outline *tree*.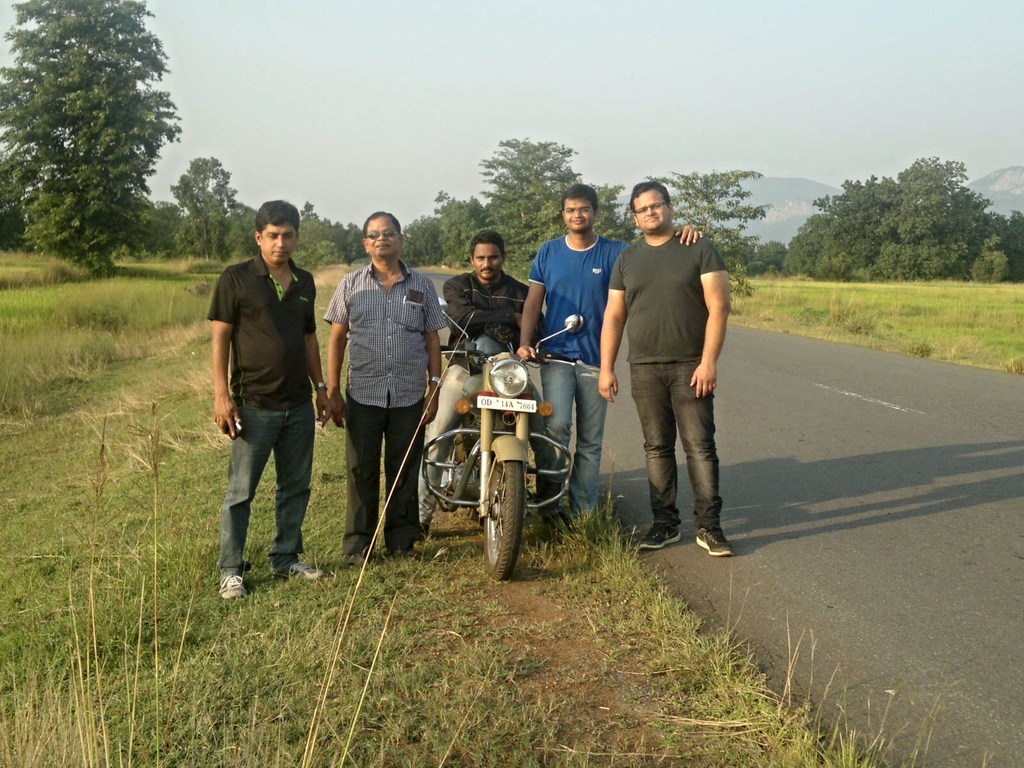
Outline: <region>743, 238, 784, 280</region>.
